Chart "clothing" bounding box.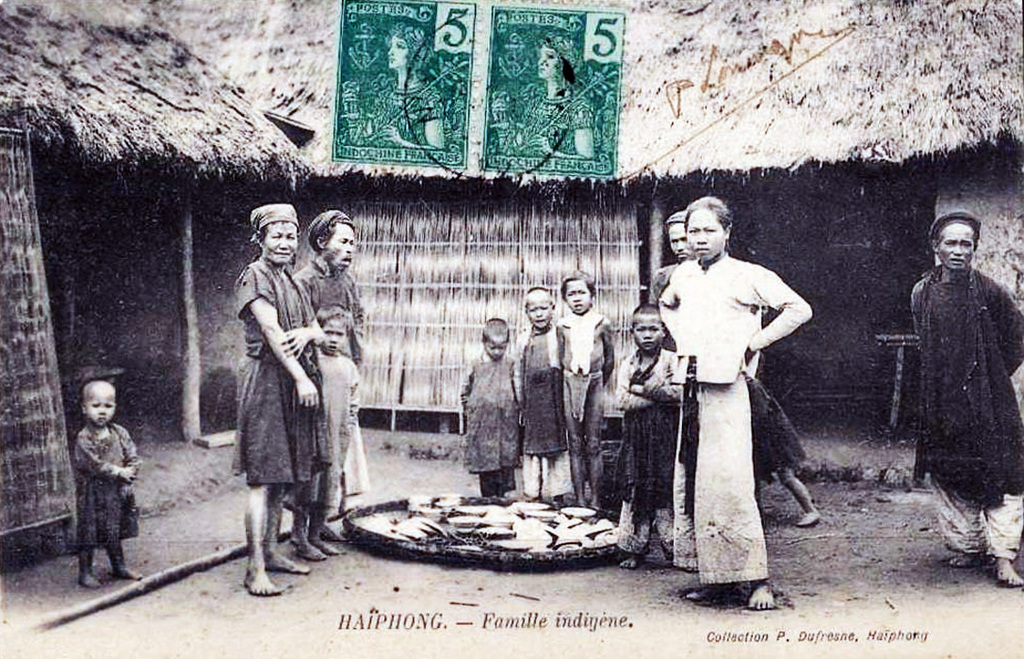
Charted: locate(557, 302, 612, 430).
